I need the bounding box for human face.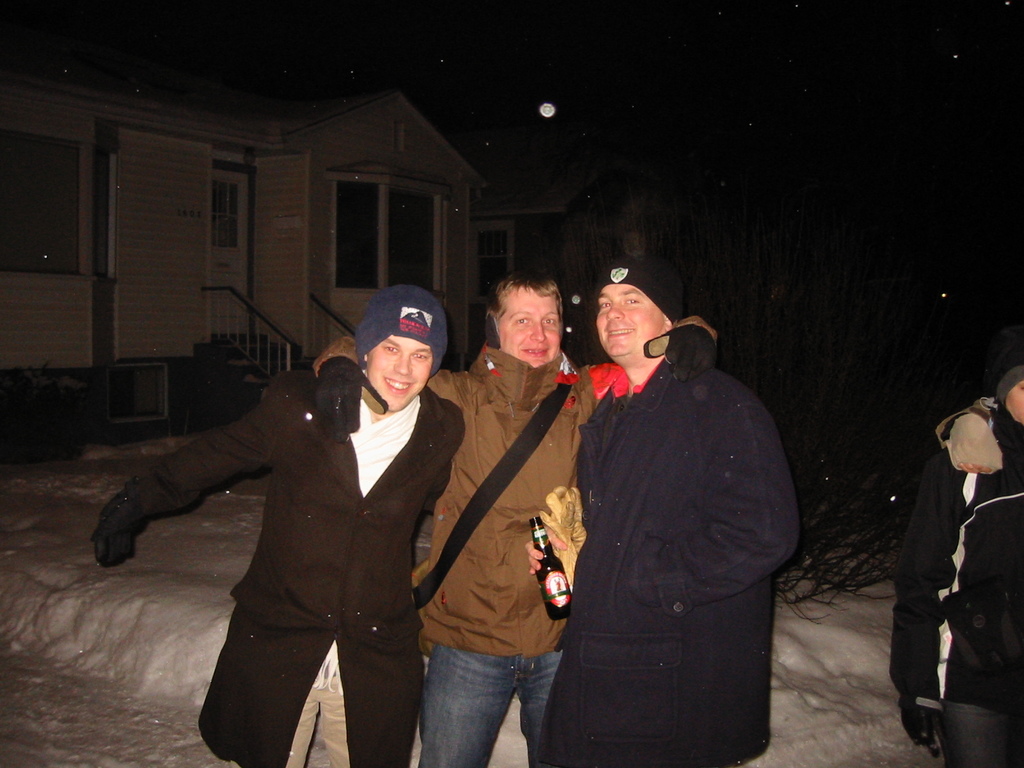
Here it is: 499, 287, 561, 368.
